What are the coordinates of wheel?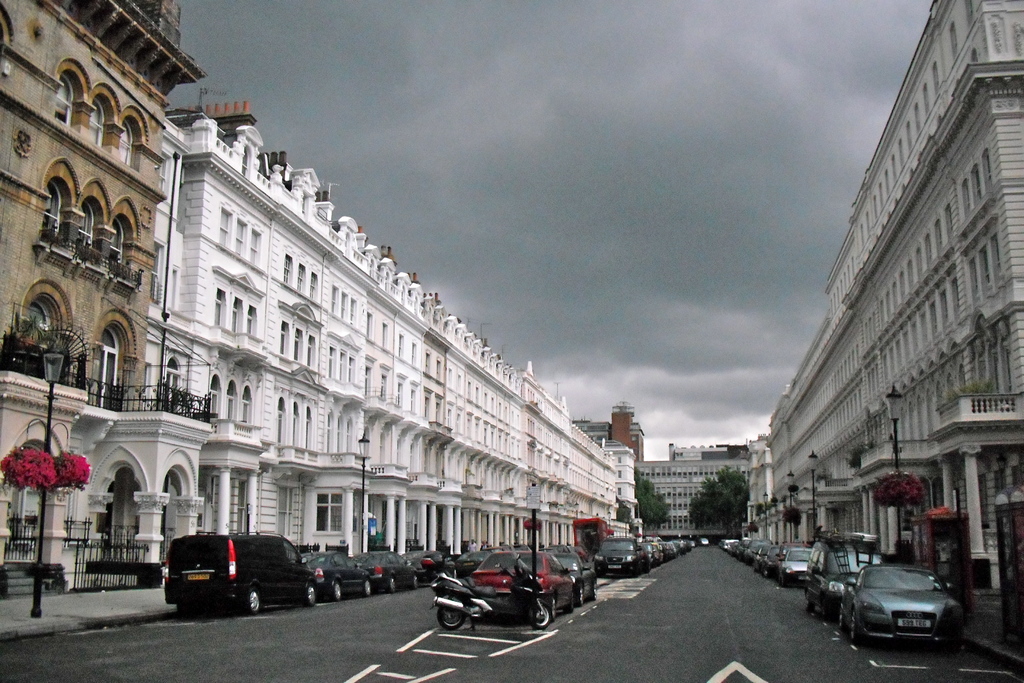
<box>387,577,397,594</box>.
